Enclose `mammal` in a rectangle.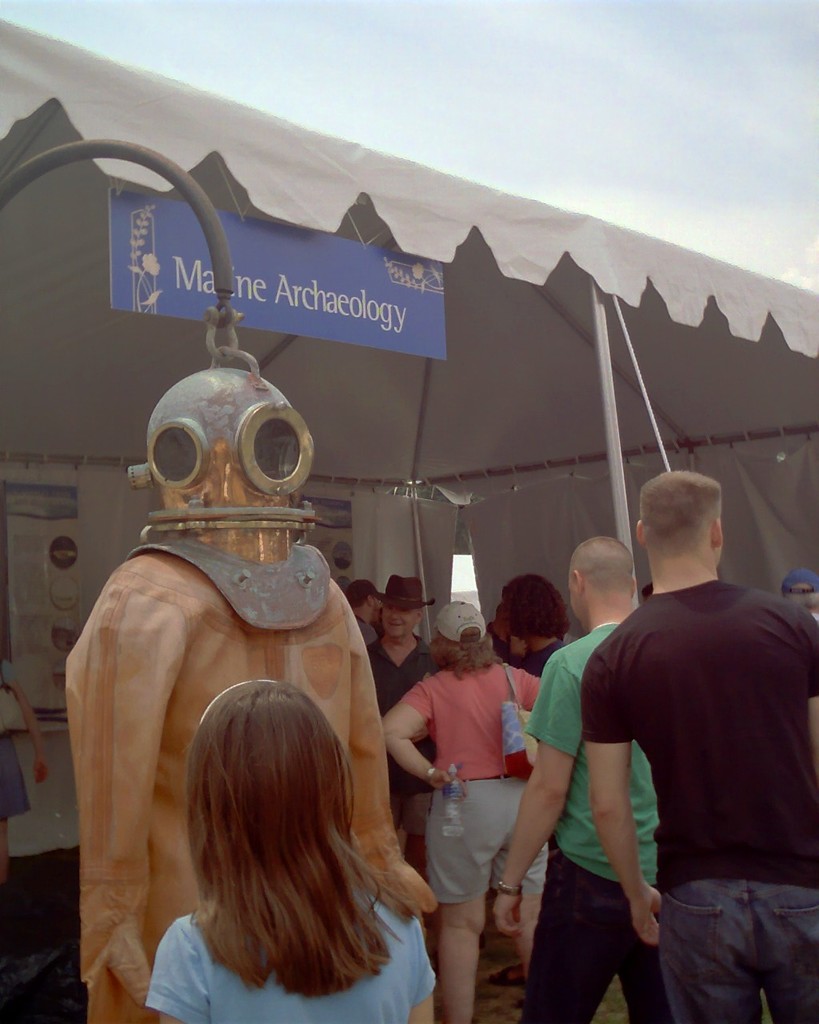
(492,532,675,1023).
